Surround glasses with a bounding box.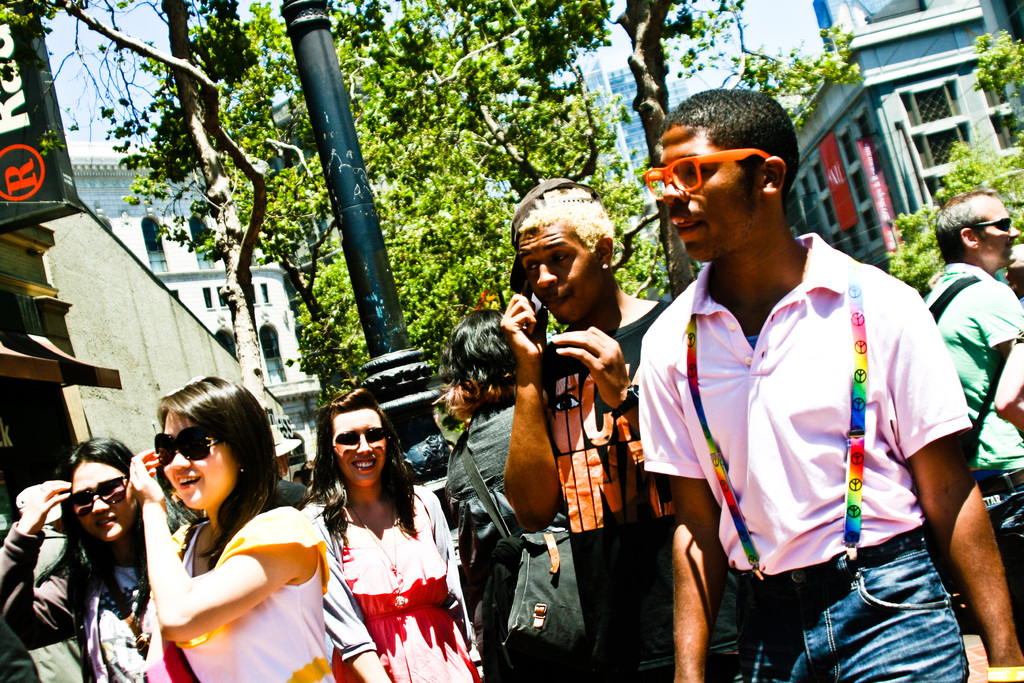
detection(973, 212, 1022, 234).
